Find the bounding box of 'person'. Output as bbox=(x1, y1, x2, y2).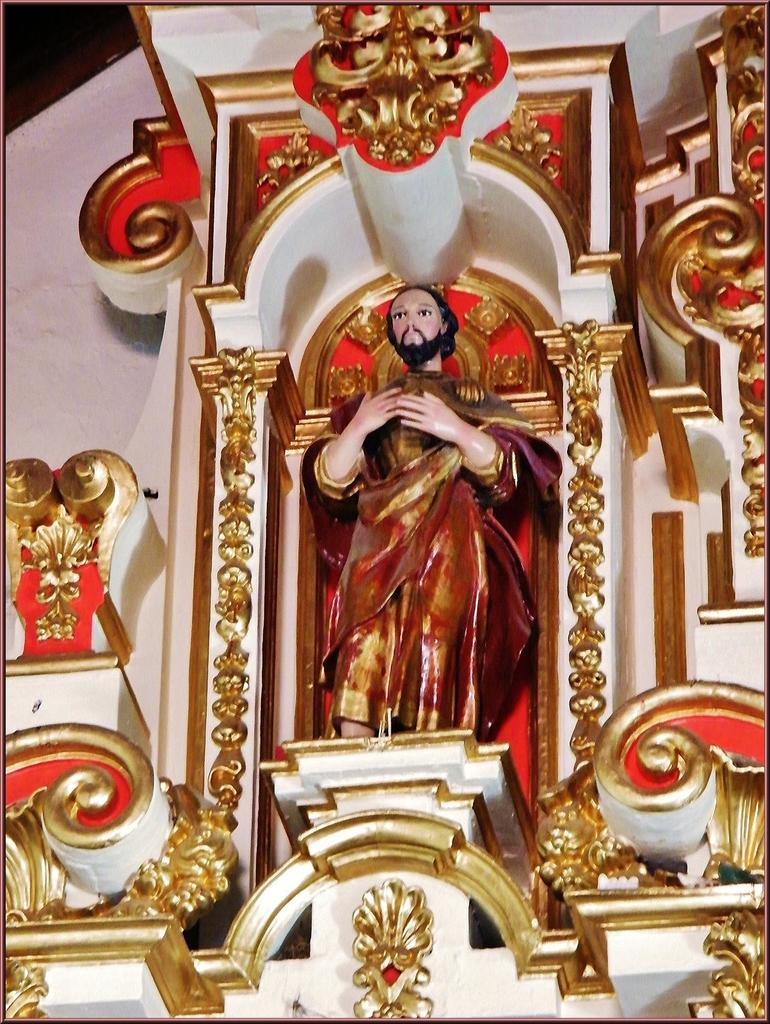
bbox=(296, 275, 556, 742).
